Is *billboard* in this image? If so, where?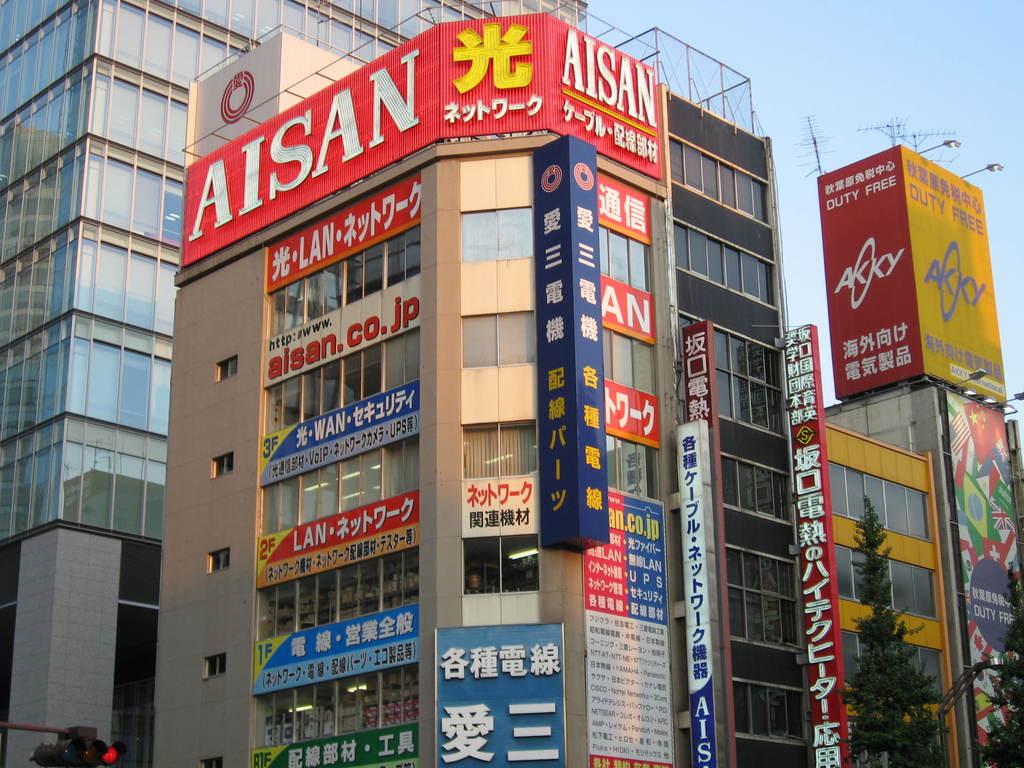
Yes, at <bbox>593, 166, 650, 240</bbox>.
